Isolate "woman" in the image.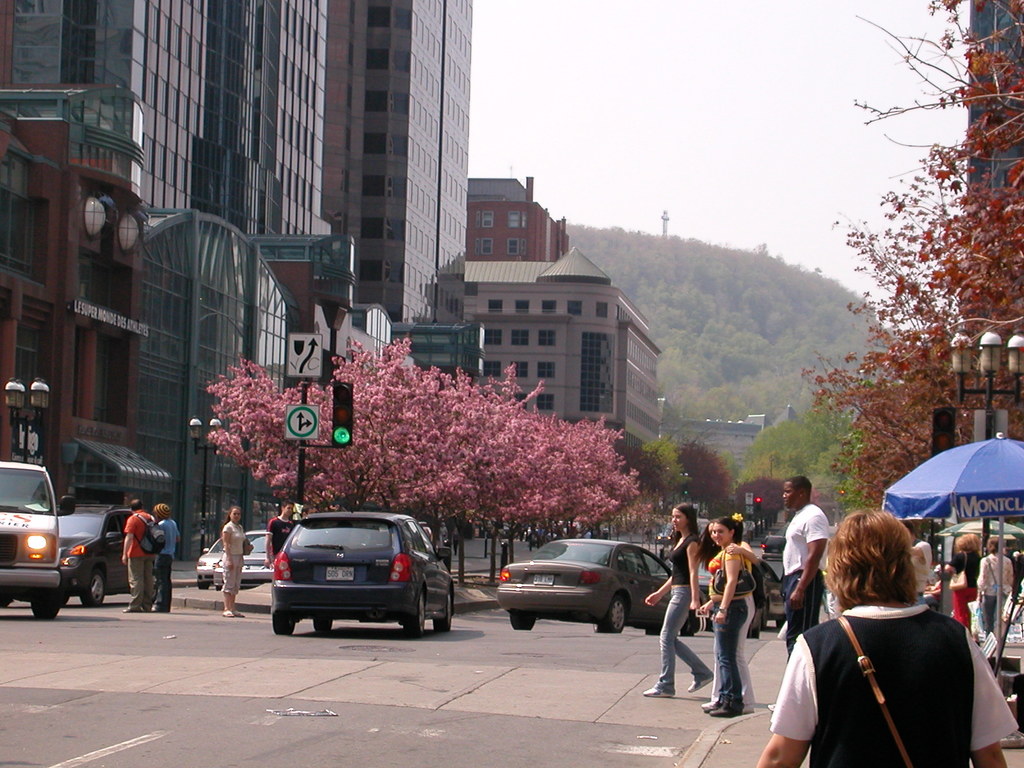
Isolated region: [left=943, top=533, right=982, bottom=628].
